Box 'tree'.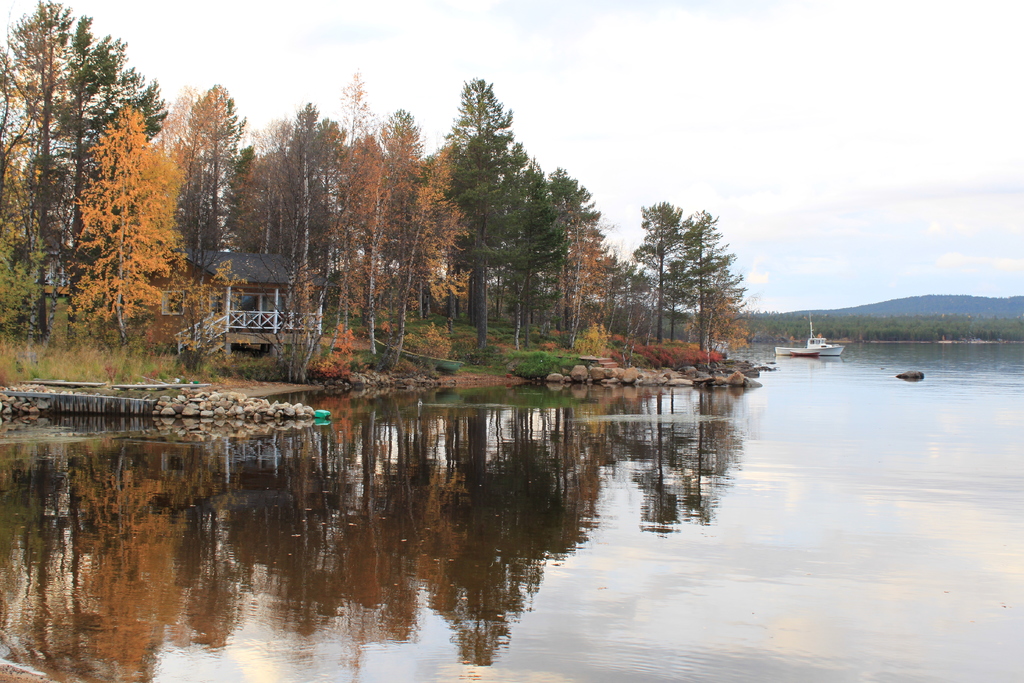
region(550, 208, 615, 349).
